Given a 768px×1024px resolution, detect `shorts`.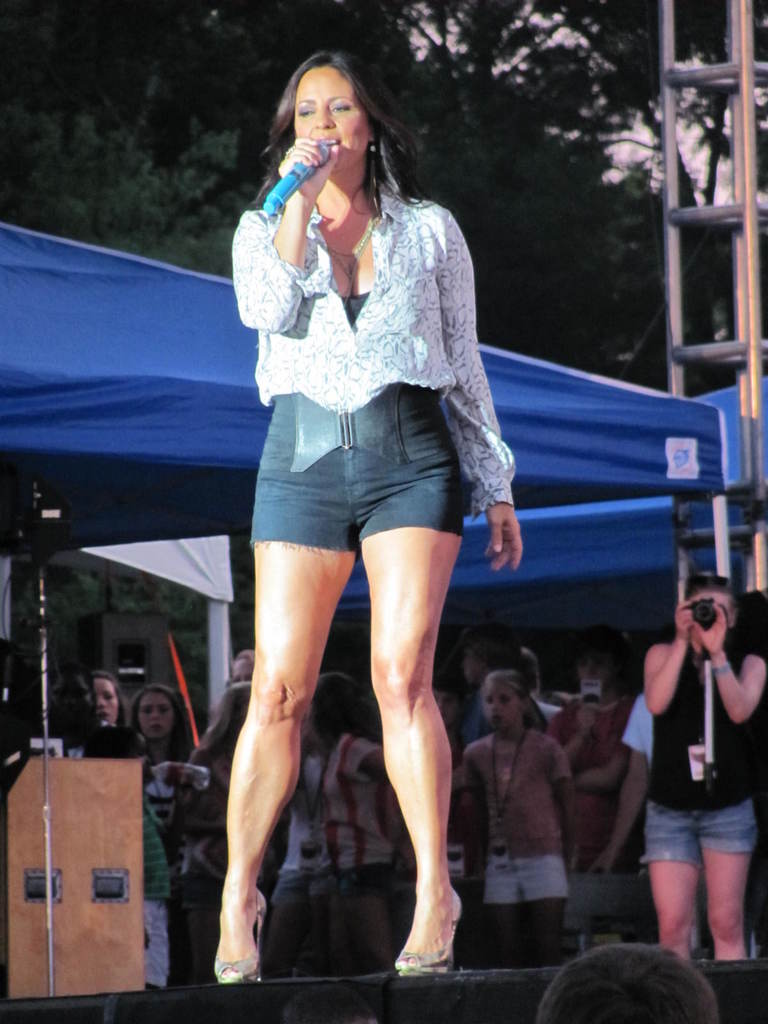
box(637, 802, 756, 867).
